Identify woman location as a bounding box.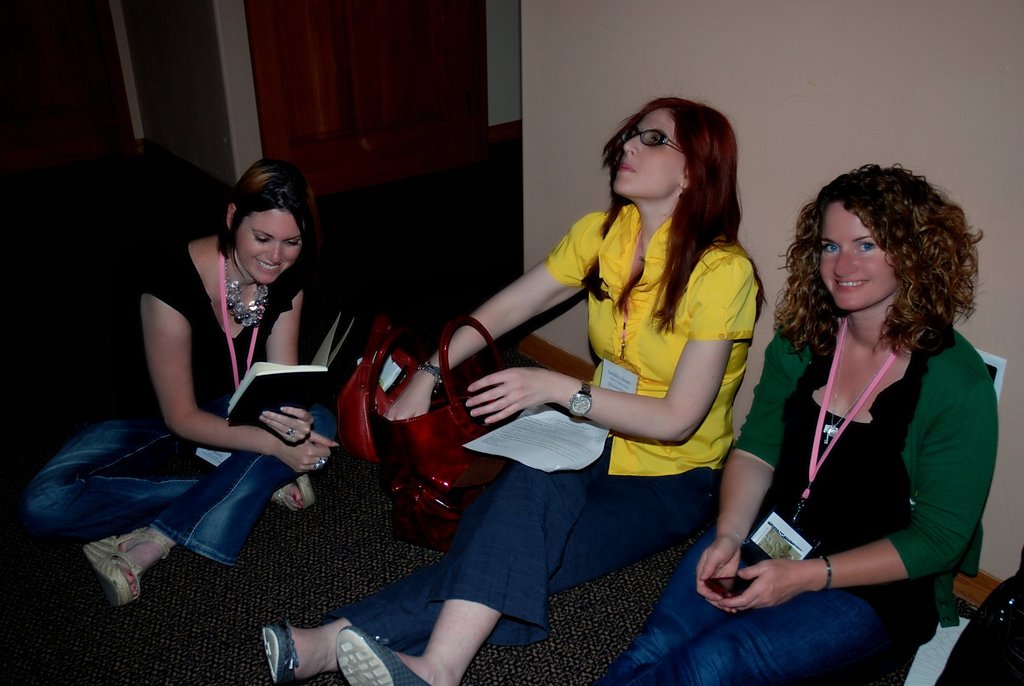
left=259, top=91, right=767, bottom=685.
